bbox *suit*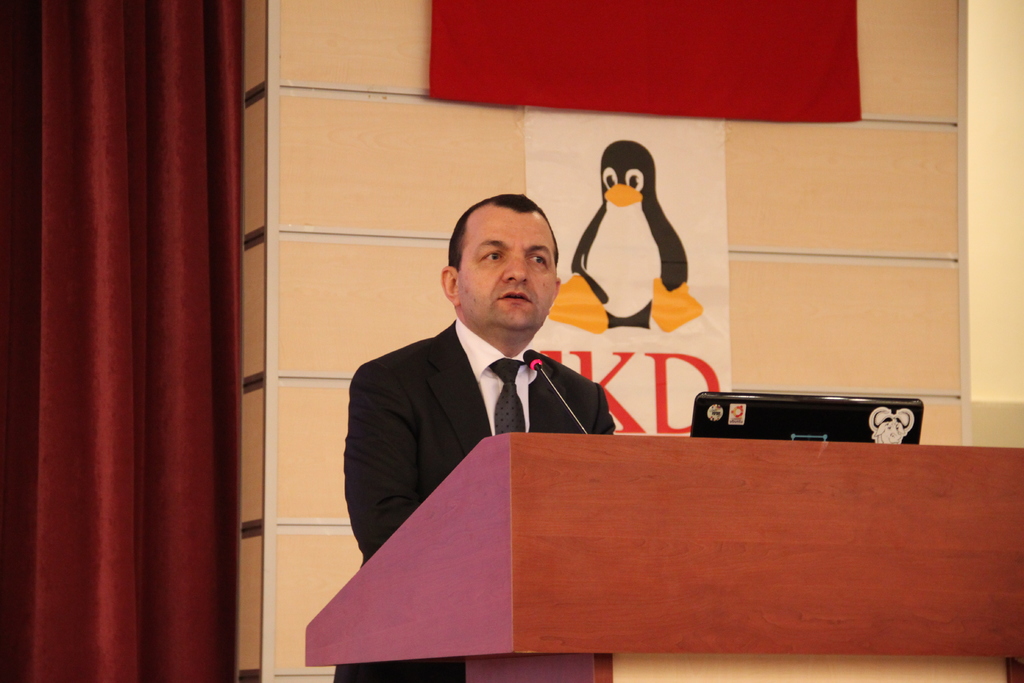
344:317:619:682
